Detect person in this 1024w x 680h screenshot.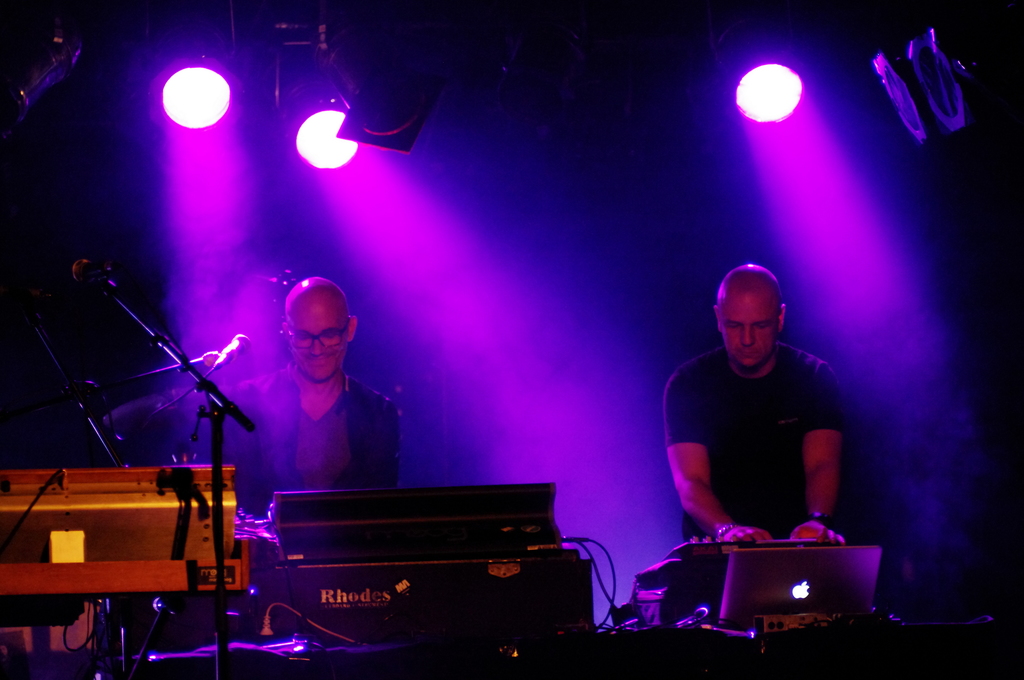
Detection: crop(190, 270, 403, 540).
